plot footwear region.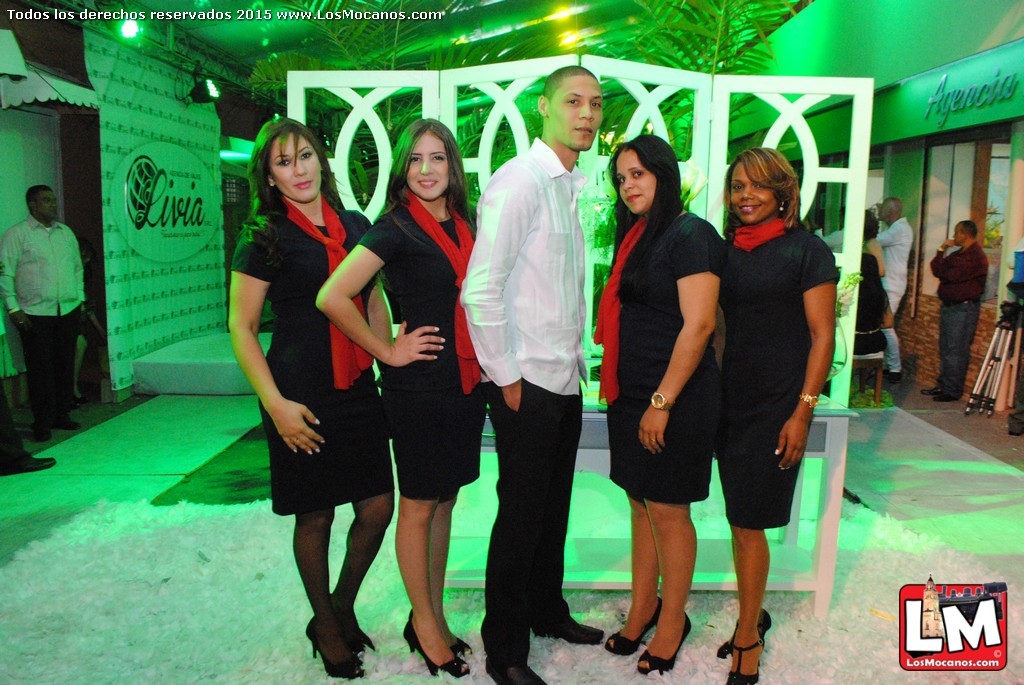
Plotted at <box>919,384,943,396</box>.
